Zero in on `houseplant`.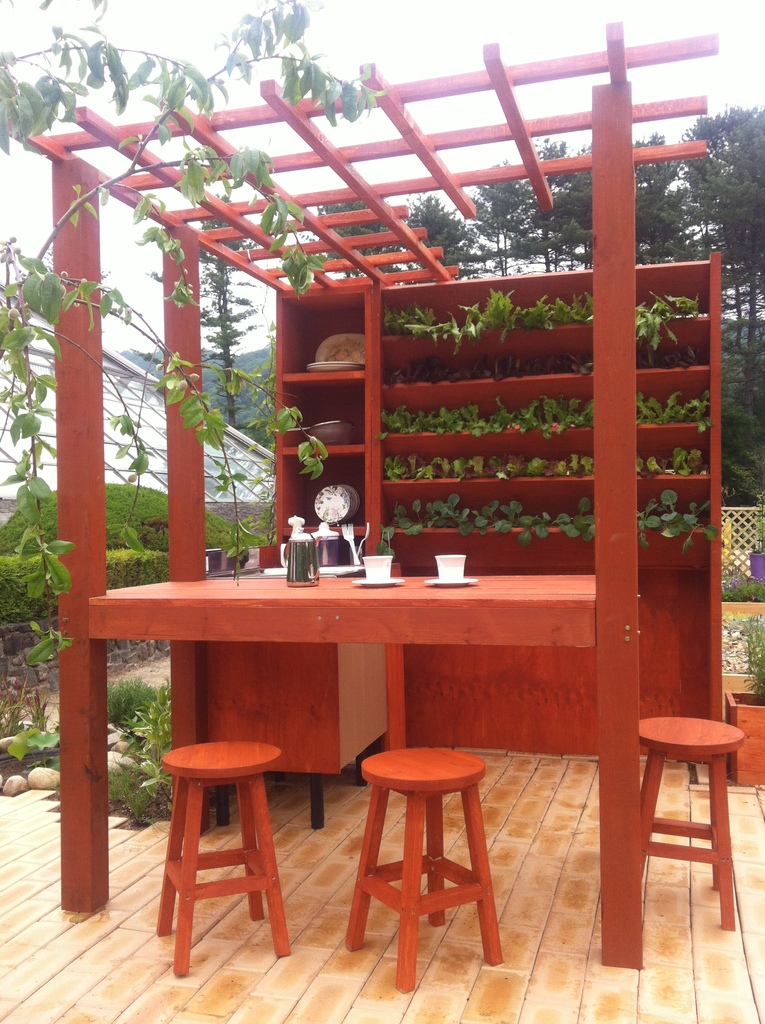
Zeroed in: <box>468,447,567,487</box>.
